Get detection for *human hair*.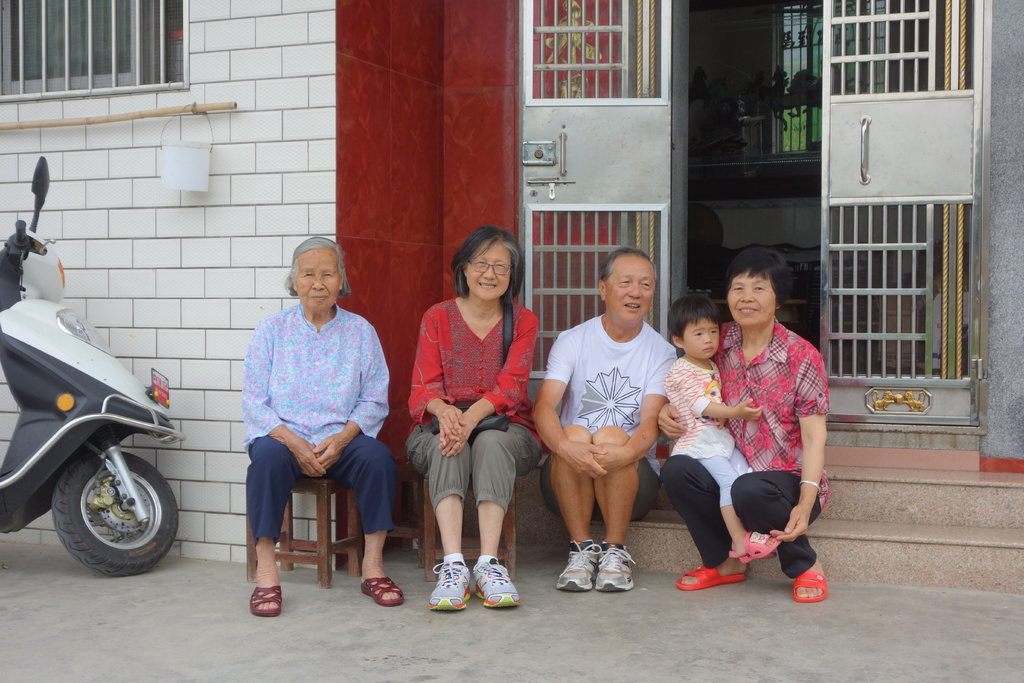
Detection: bbox=[665, 295, 724, 343].
